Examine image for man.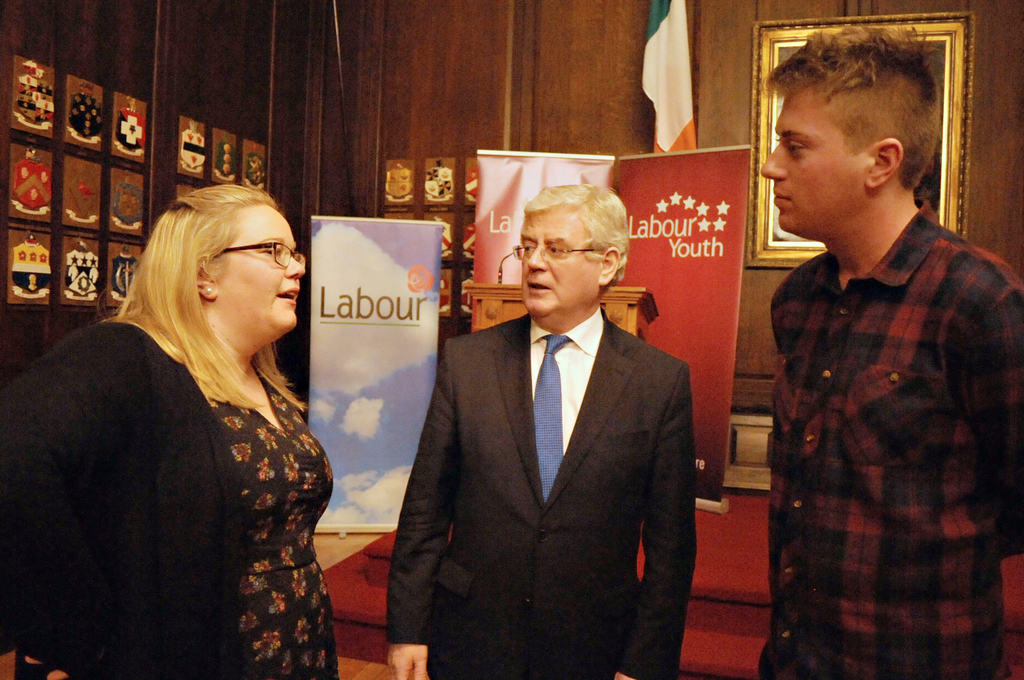
Examination result: Rect(733, 27, 1020, 663).
